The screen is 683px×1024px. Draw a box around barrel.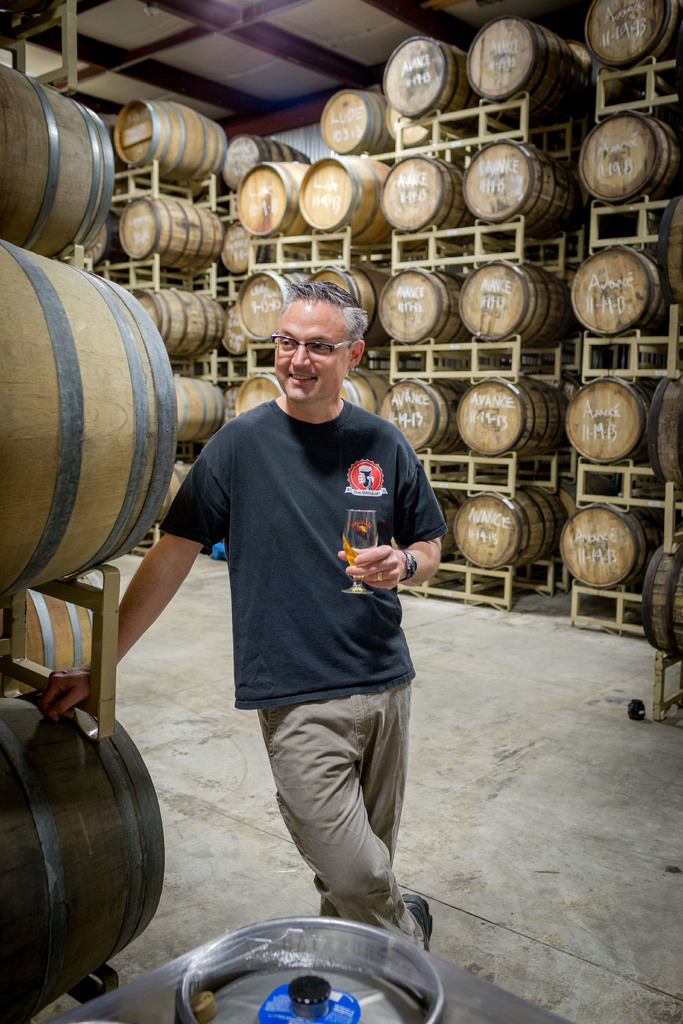
x1=559 y1=503 x2=678 y2=593.
